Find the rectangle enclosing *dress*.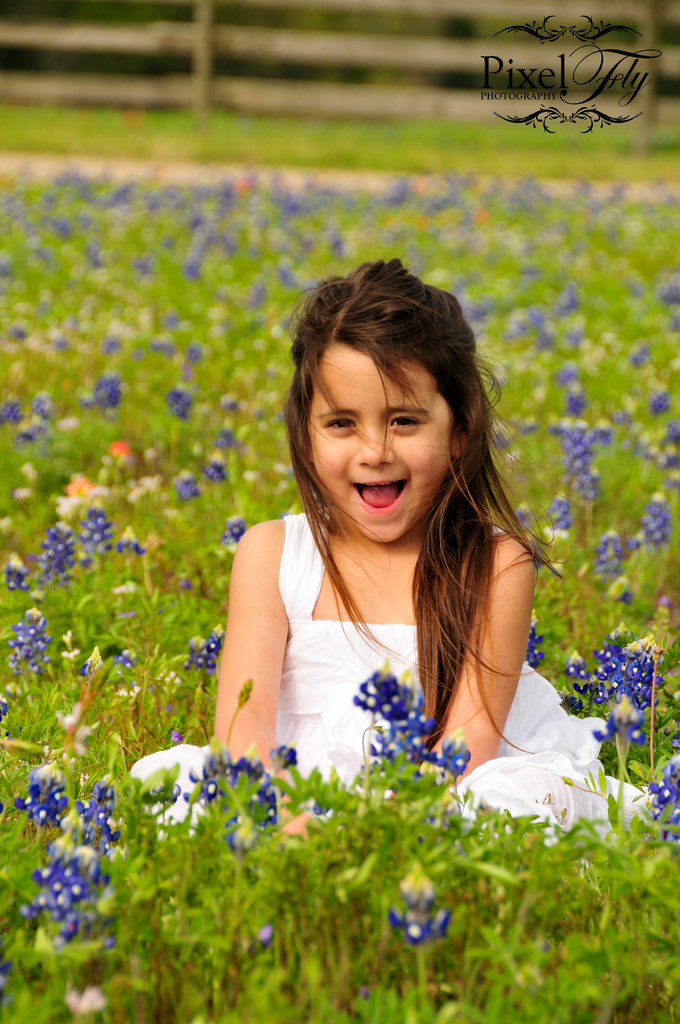
bbox=[131, 513, 647, 838].
